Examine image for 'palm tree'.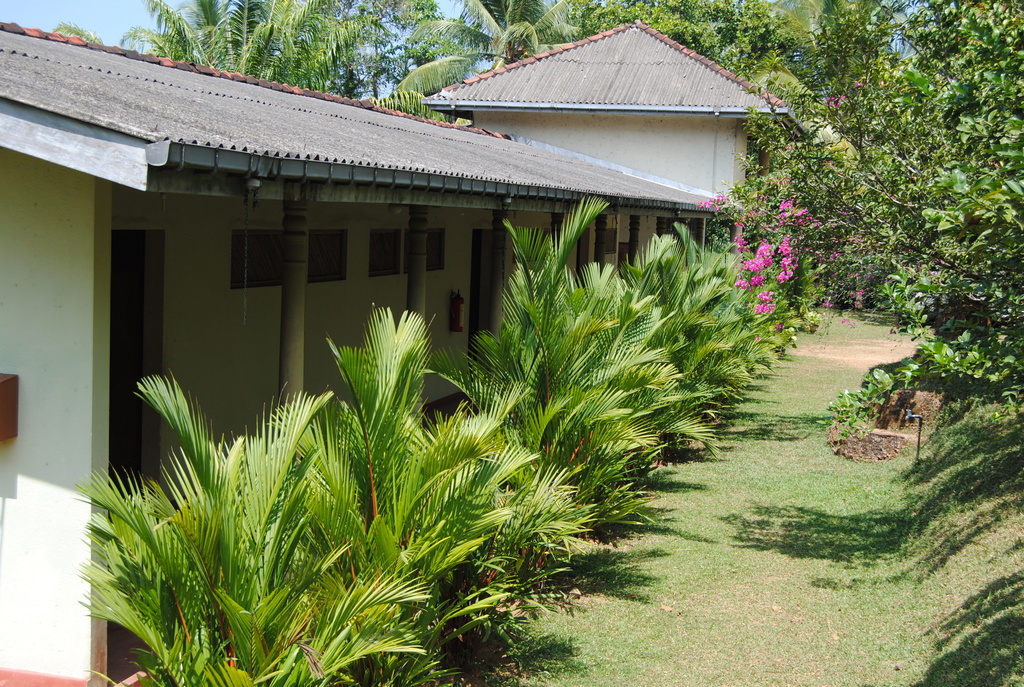
Examination result: region(392, 0, 584, 94).
